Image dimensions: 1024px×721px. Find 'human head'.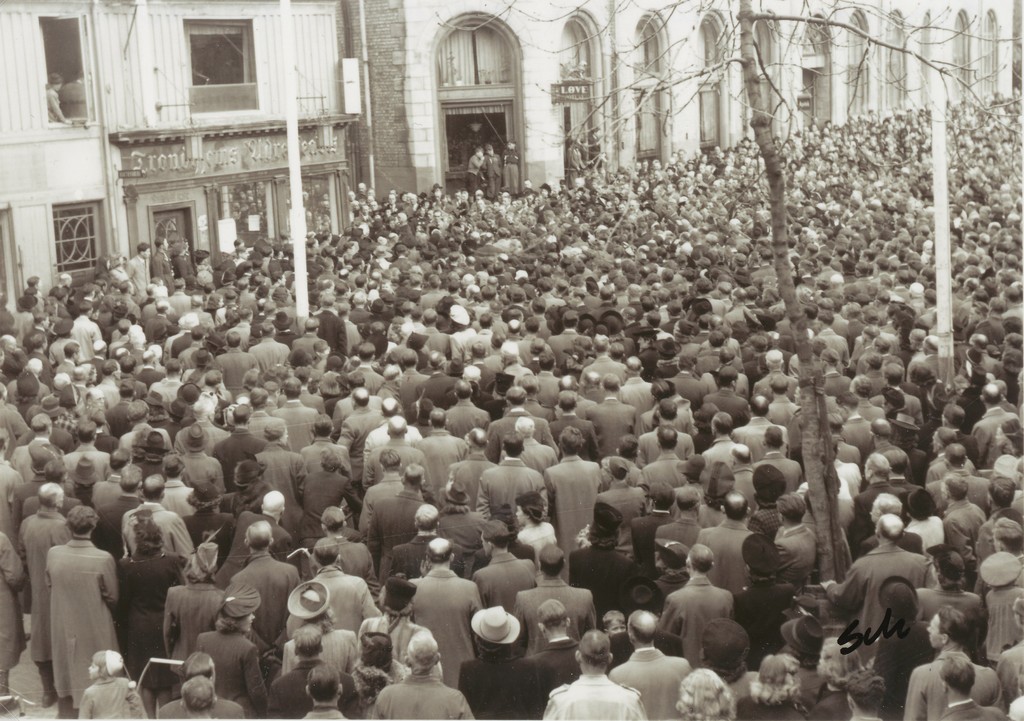
576:630:614:675.
